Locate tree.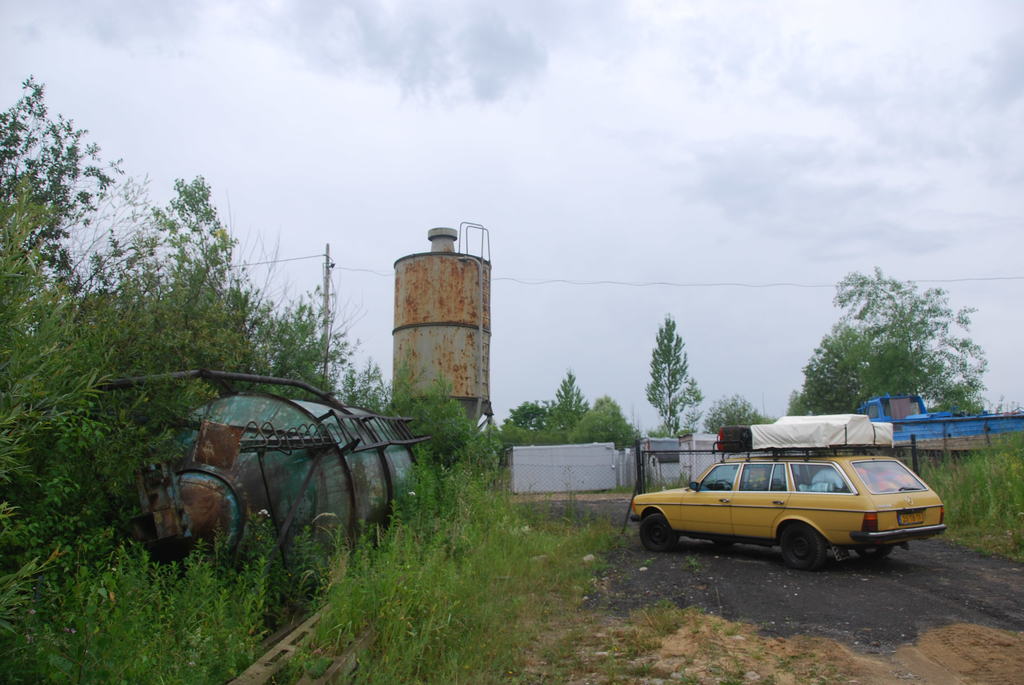
Bounding box: <region>642, 307, 703, 437</region>.
